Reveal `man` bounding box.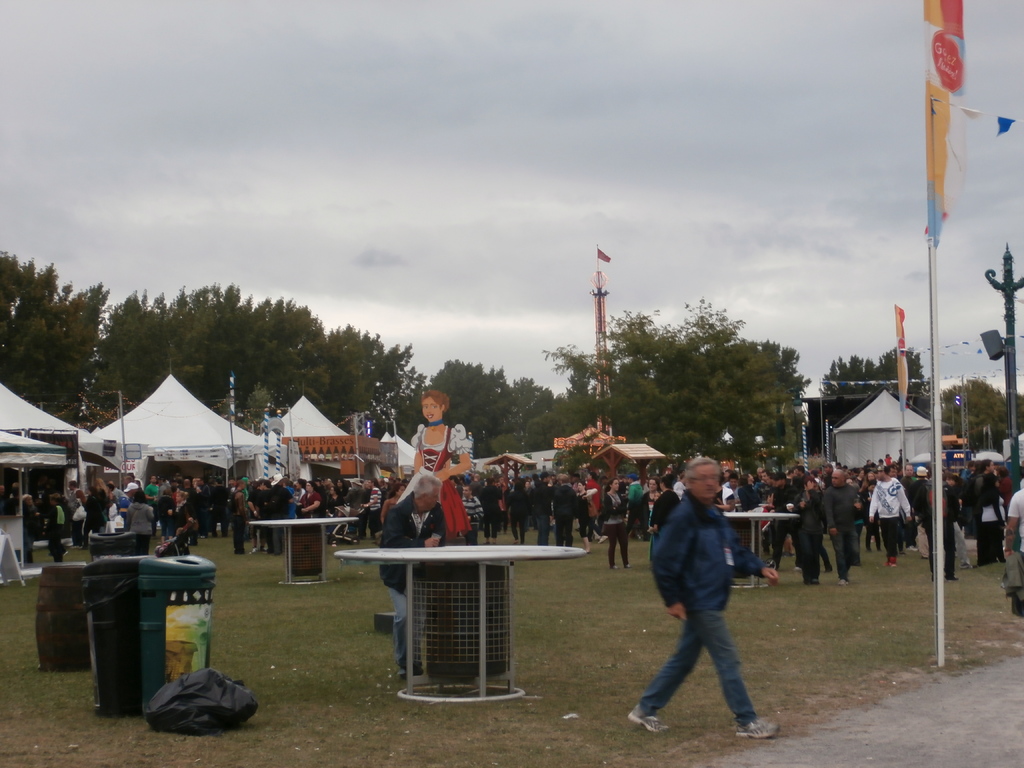
Revealed: (left=1002, top=486, right=1023, bottom=620).
